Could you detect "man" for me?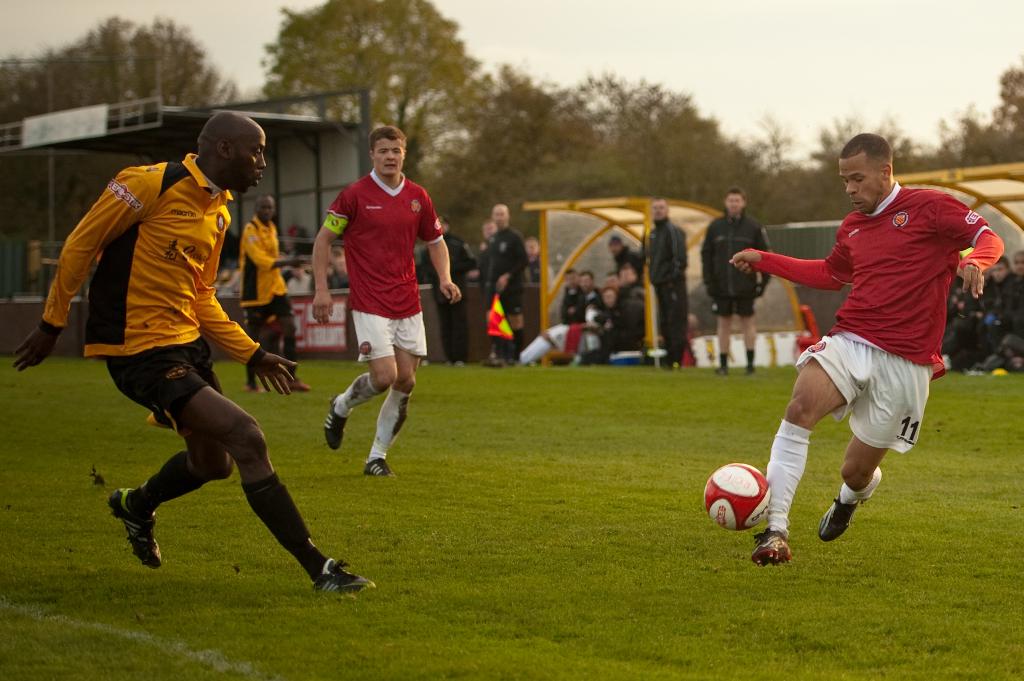
Detection result: {"x1": 417, "y1": 214, "x2": 474, "y2": 362}.
